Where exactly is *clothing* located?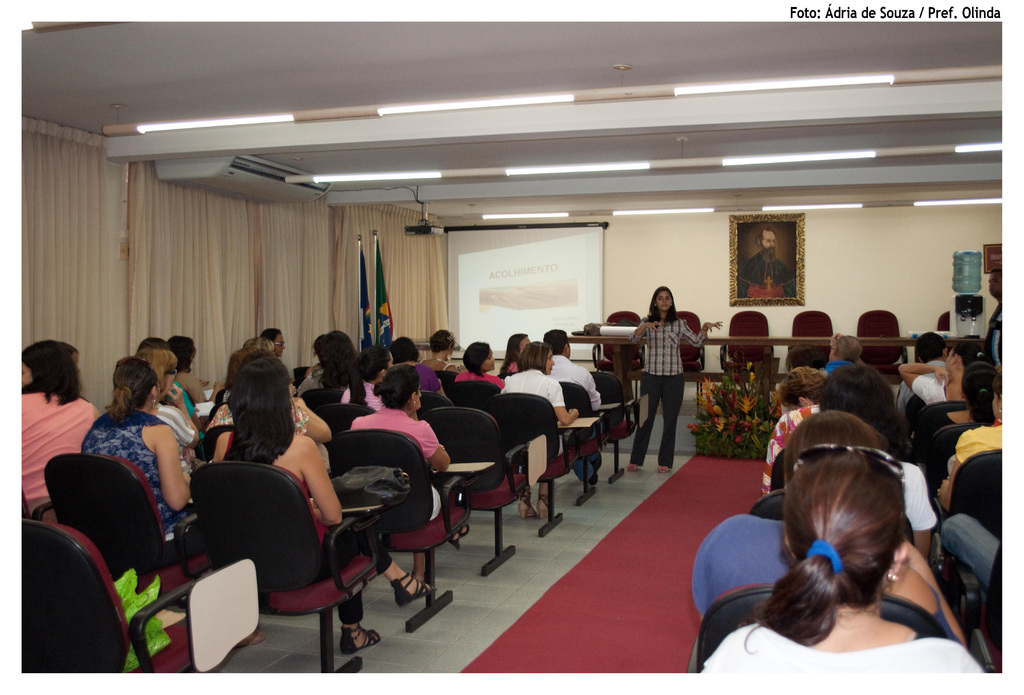
Its bounding box is [233,433,394,627].
